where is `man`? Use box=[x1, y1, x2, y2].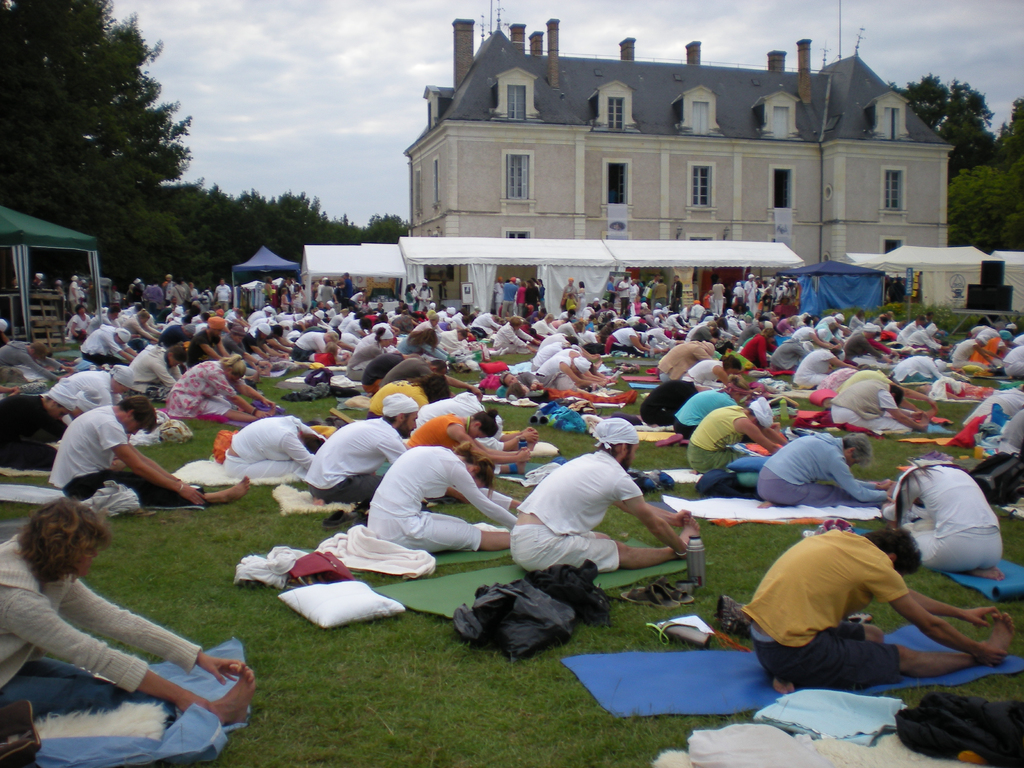
box=[378, 362, 479, 395].
